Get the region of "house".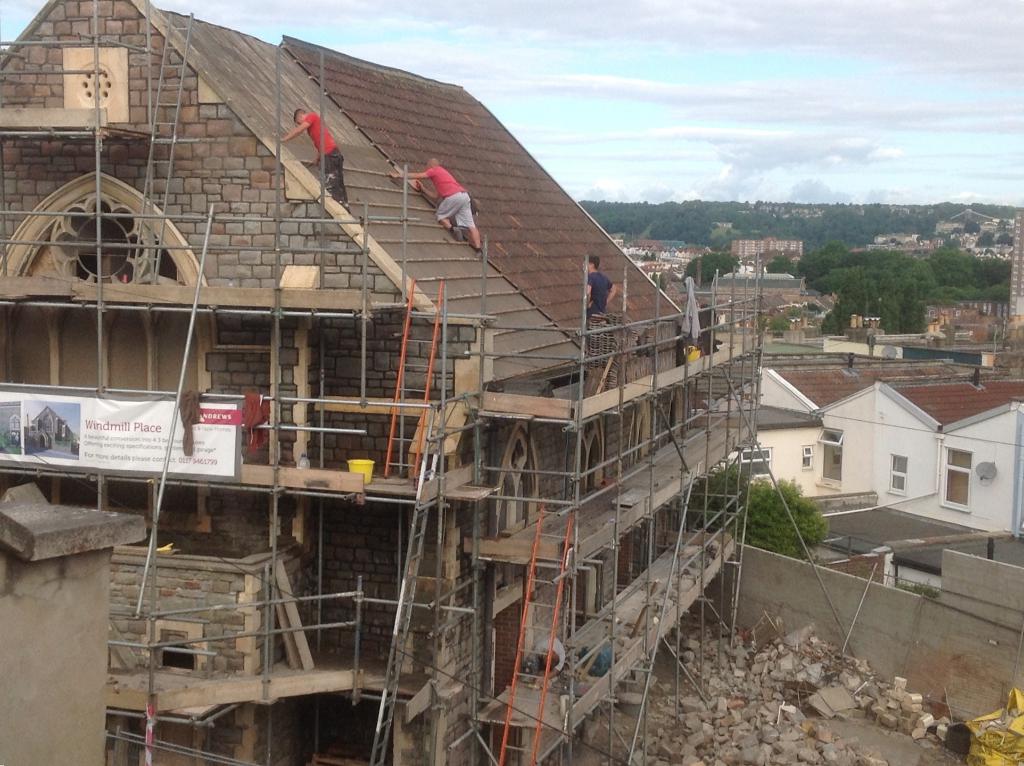
box=[691, 388, 879, 509].
